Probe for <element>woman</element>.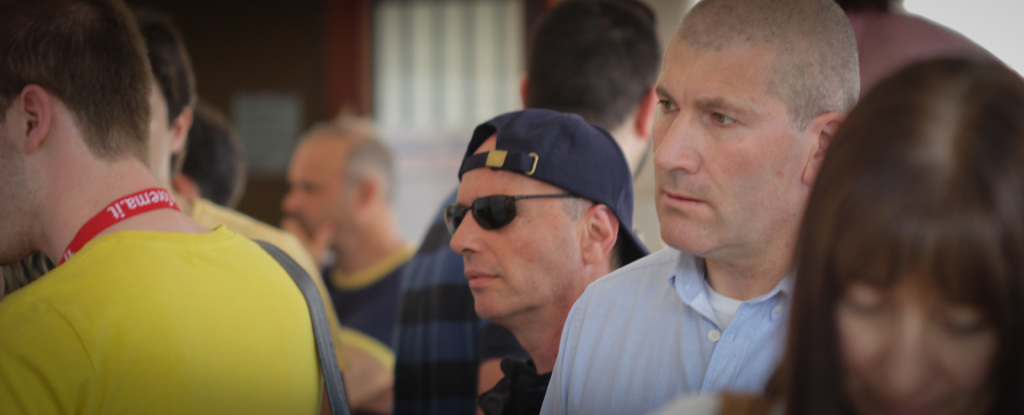
Probe result: (656,62,1008,414).
